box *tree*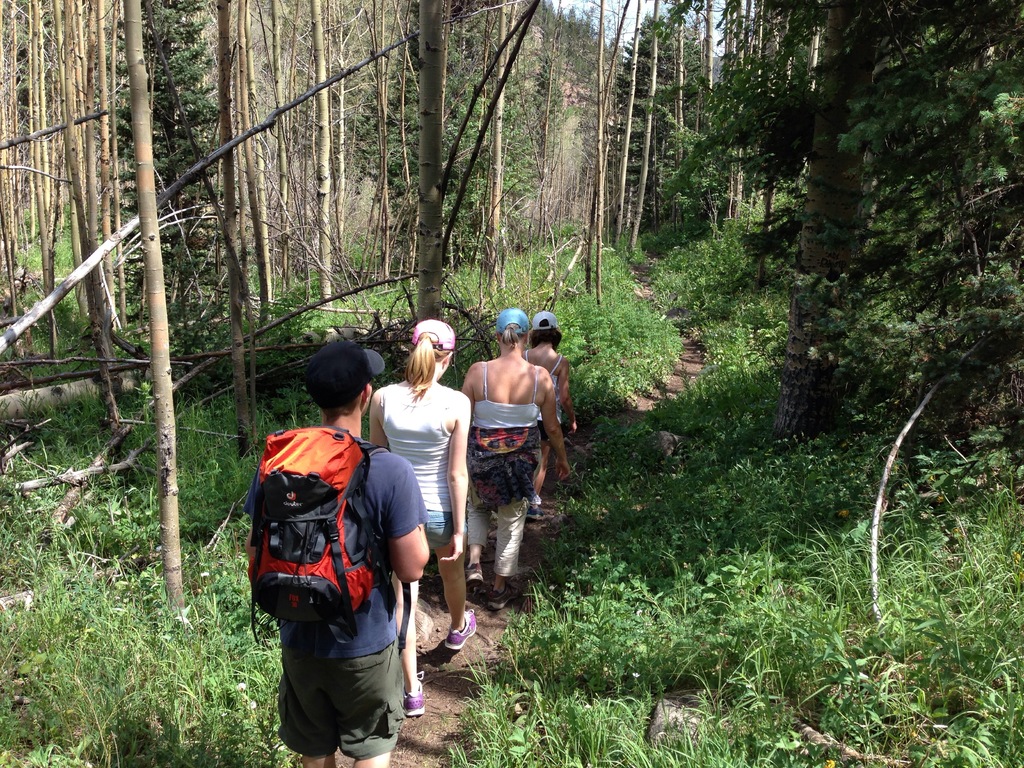
482:11:532:264
